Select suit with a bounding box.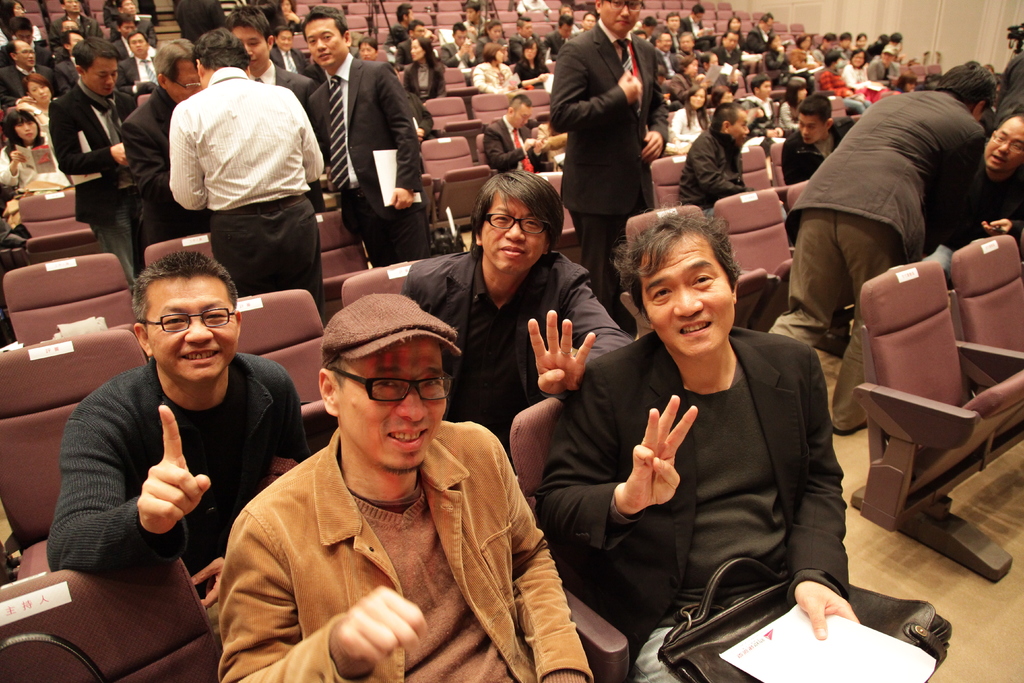
locate(245, 55, 314, 113).
